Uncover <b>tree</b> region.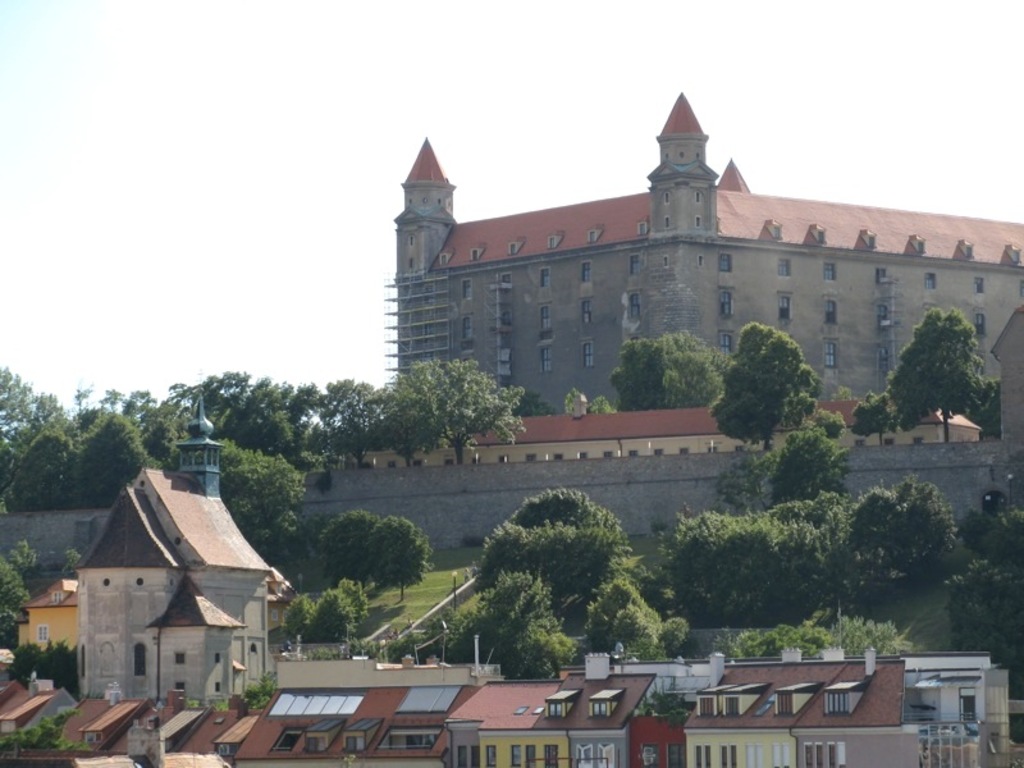
Uncovered: <box>618,599,659,657</box>.
